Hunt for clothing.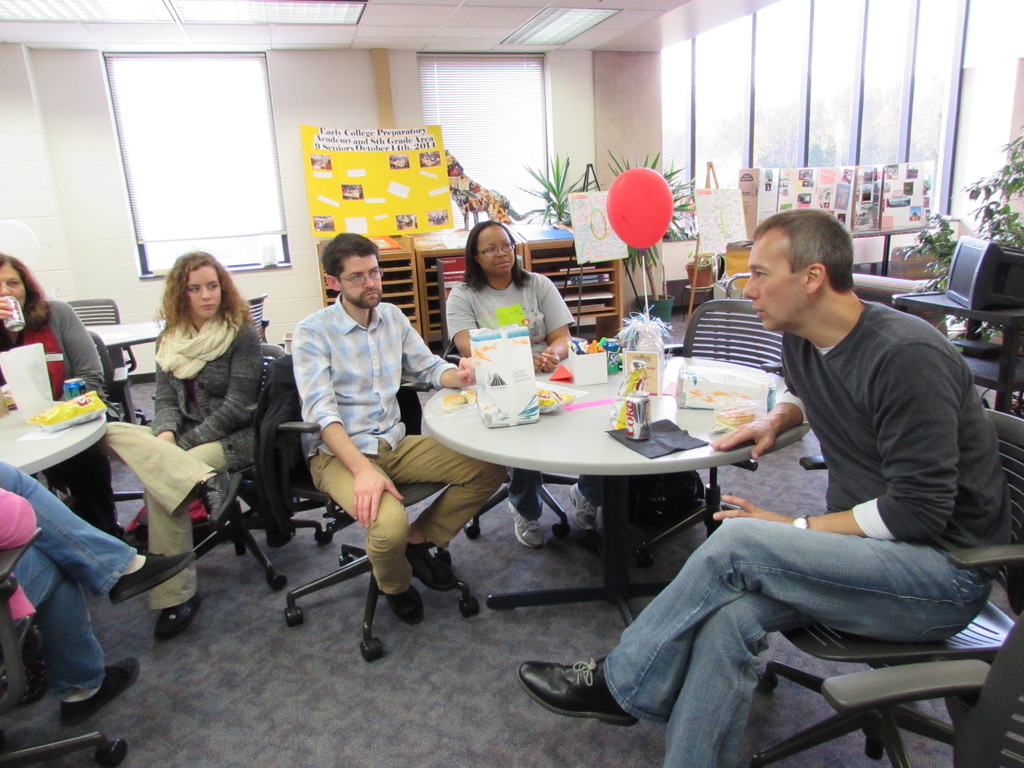
Hunted down at bbox=[0, 302, 121, 529].
